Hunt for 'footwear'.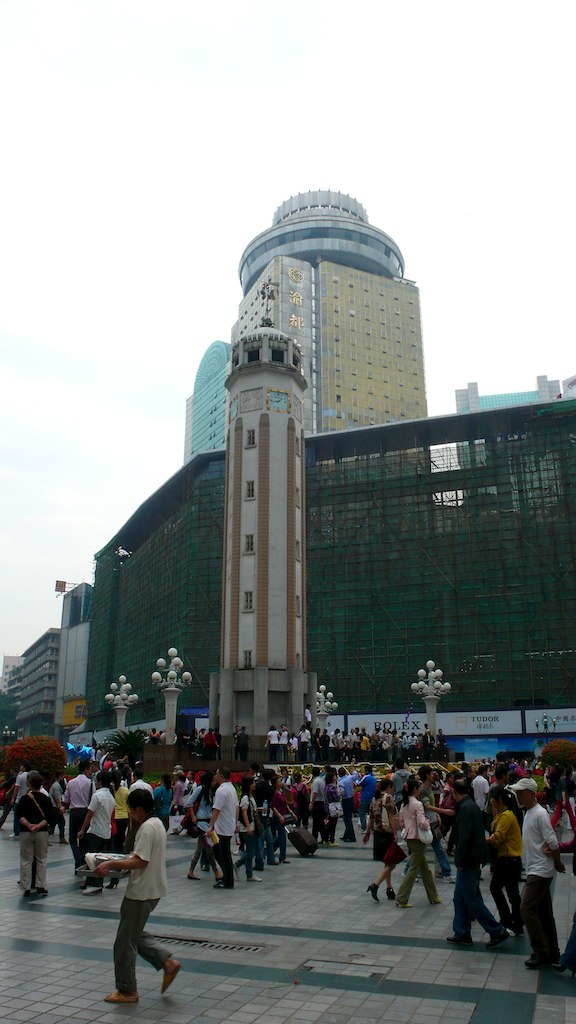
Hunted down at {"left": 399, "top": 900, "right": 415, "bottom": 906}.
